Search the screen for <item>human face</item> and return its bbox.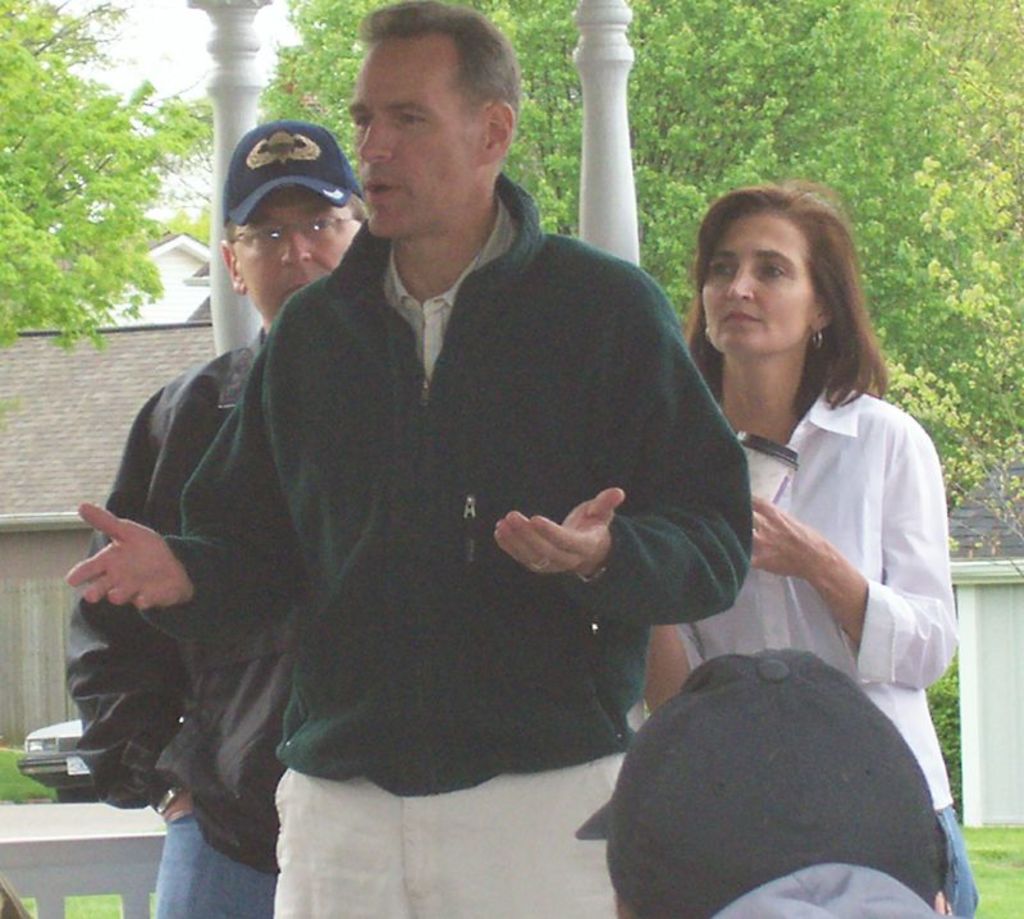
Found: rect(705, 210, 819, 351).
